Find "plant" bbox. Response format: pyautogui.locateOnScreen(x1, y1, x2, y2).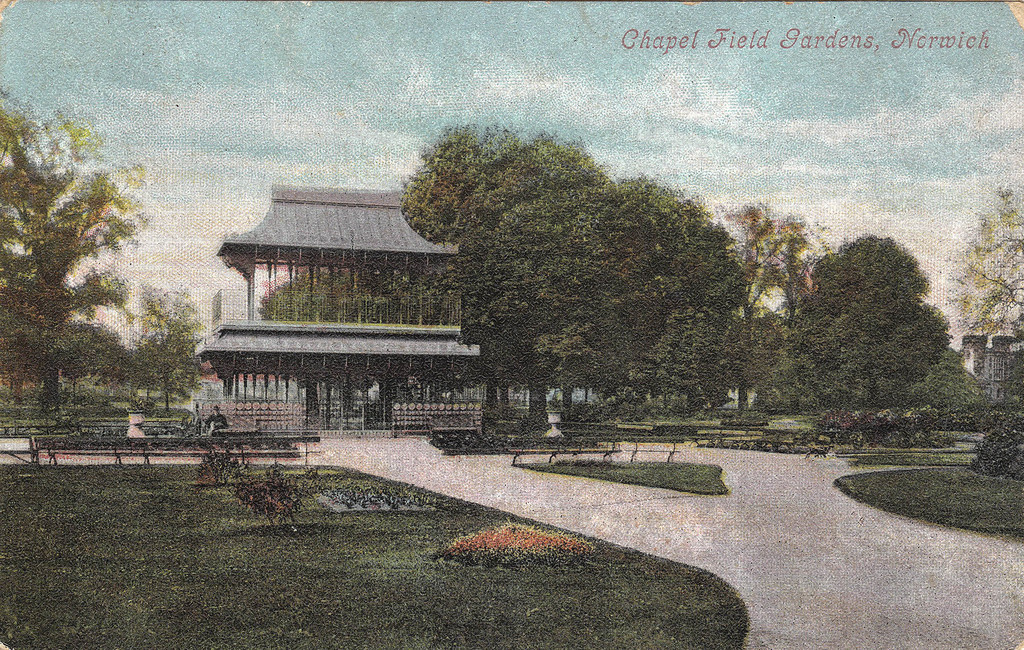
pyautogui.locateOnScreen(240, 467, 308, 542).
